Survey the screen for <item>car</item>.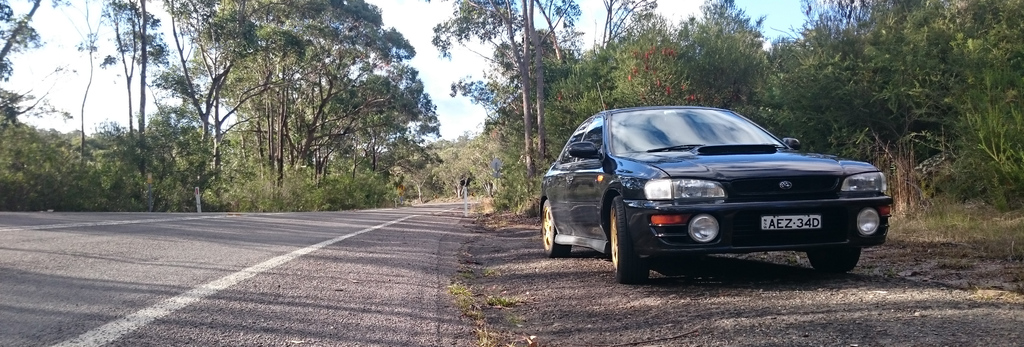
Survey found: left=543, top=79, right=896, bottom=284.
